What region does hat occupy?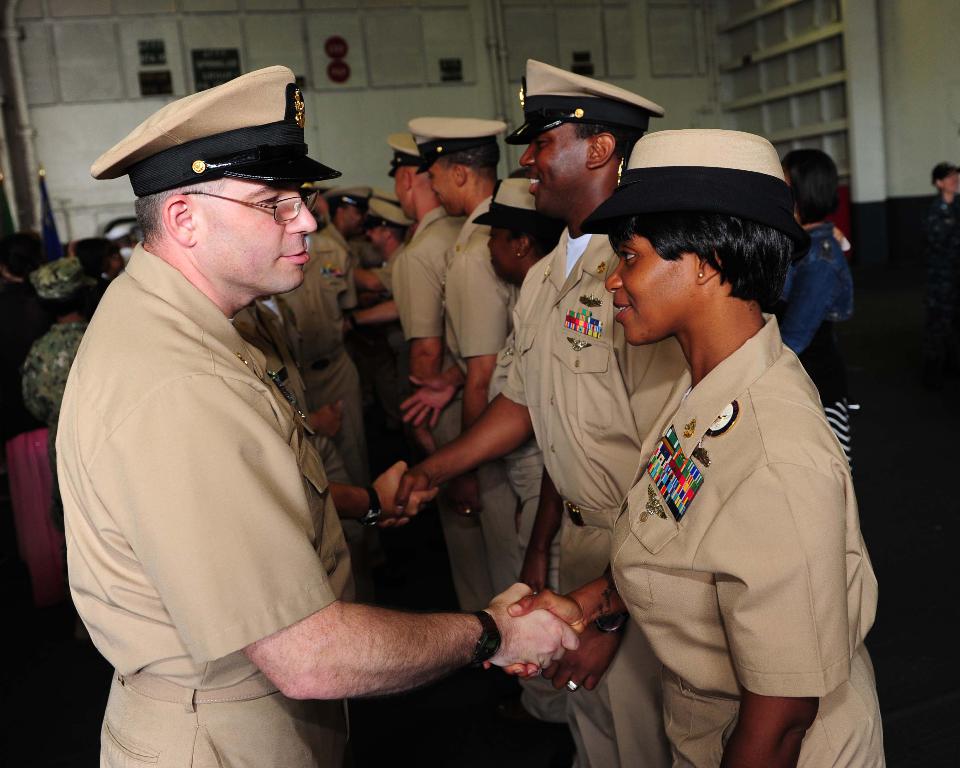
(left=366, top=189, right=415, bottom=224).
